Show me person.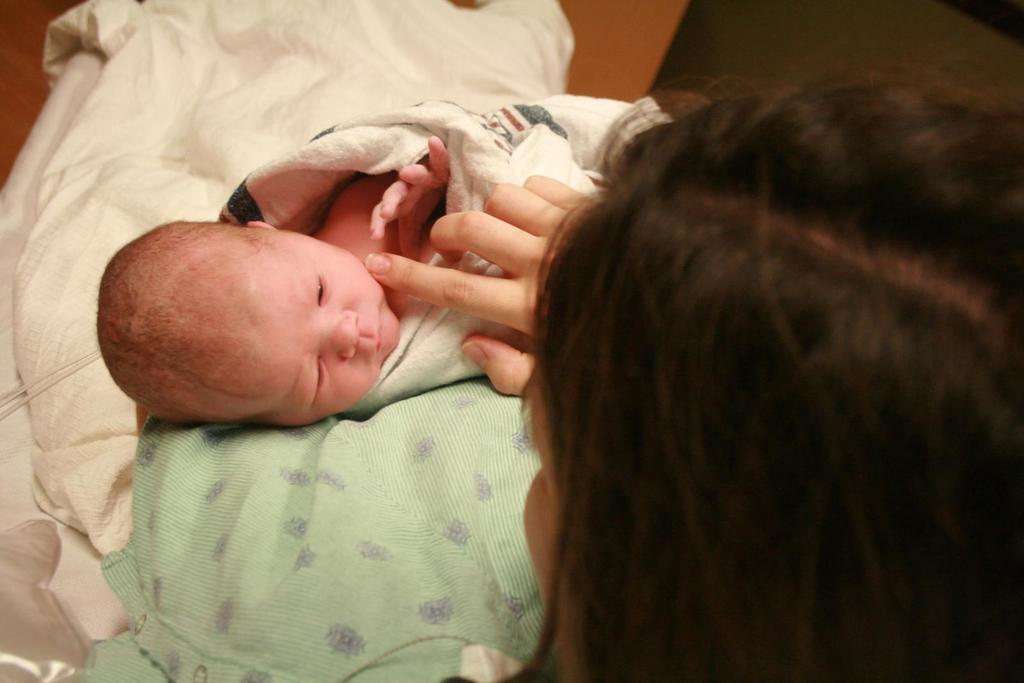
person is here: (left=104, top=103, right=665, bottom=419).
